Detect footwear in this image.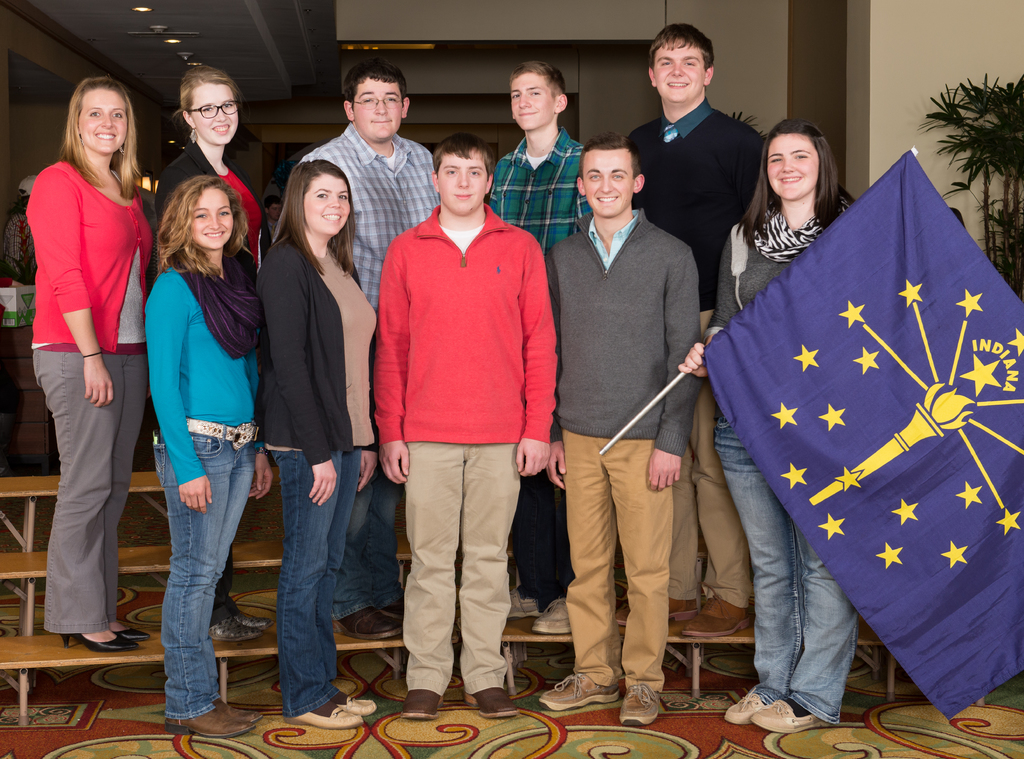
Detection: pyautogui.locateOnScreen(755, 698, 831, 738).
